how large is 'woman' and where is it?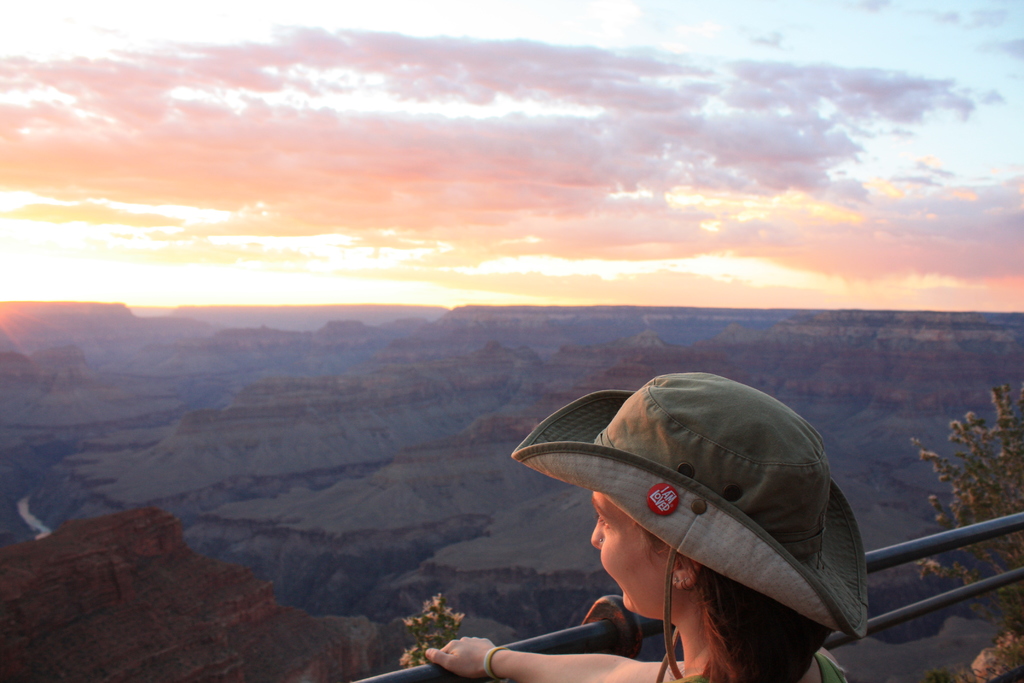
Bounding box: box(429, 361, 988, 682).
